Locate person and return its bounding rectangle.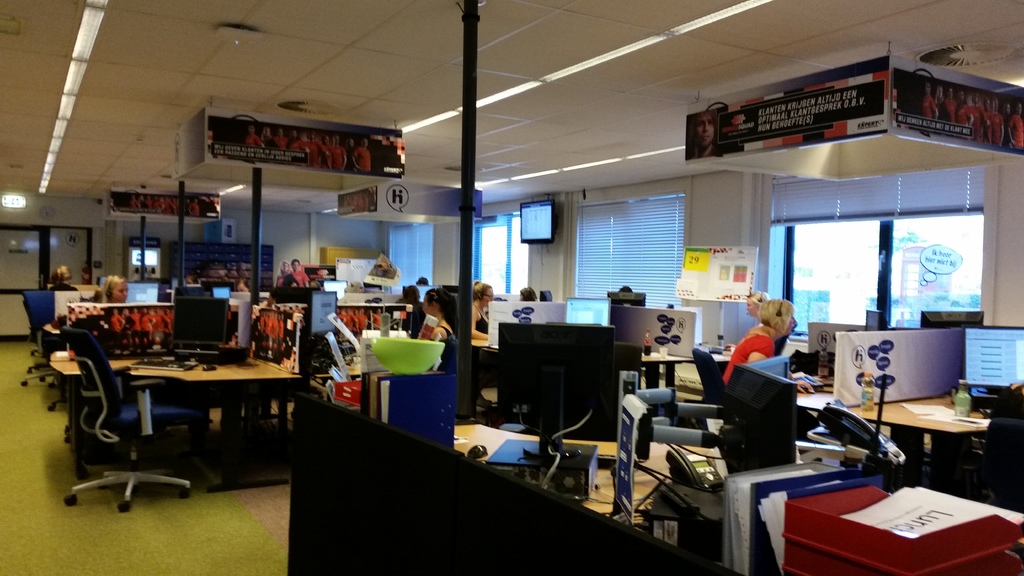
(292,259,310,286).
